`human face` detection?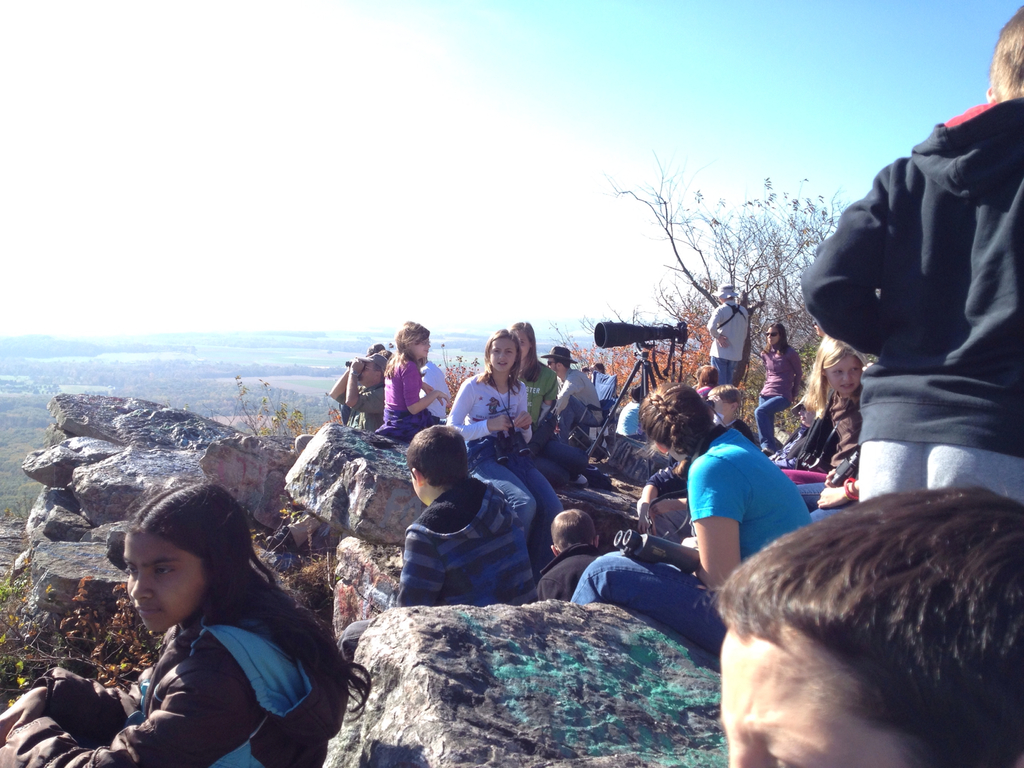
pyautogui.locateOnScreen(490, 335, 513, 371)
